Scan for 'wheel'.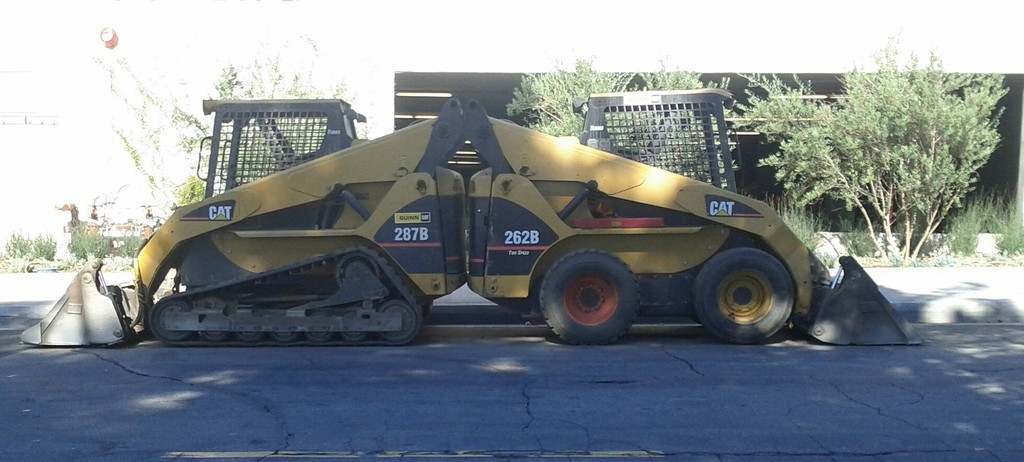
Scan result: {"x1": 337, "y1": 253, "x2": 378, "y2": 285}.
